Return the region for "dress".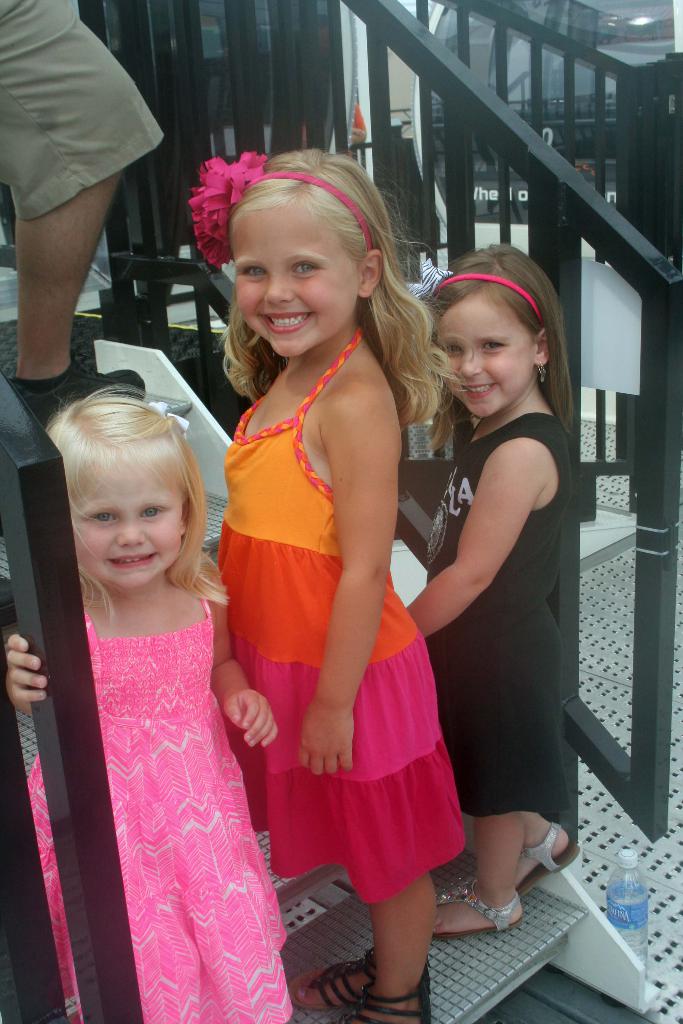
220, 326, 466, 902.
